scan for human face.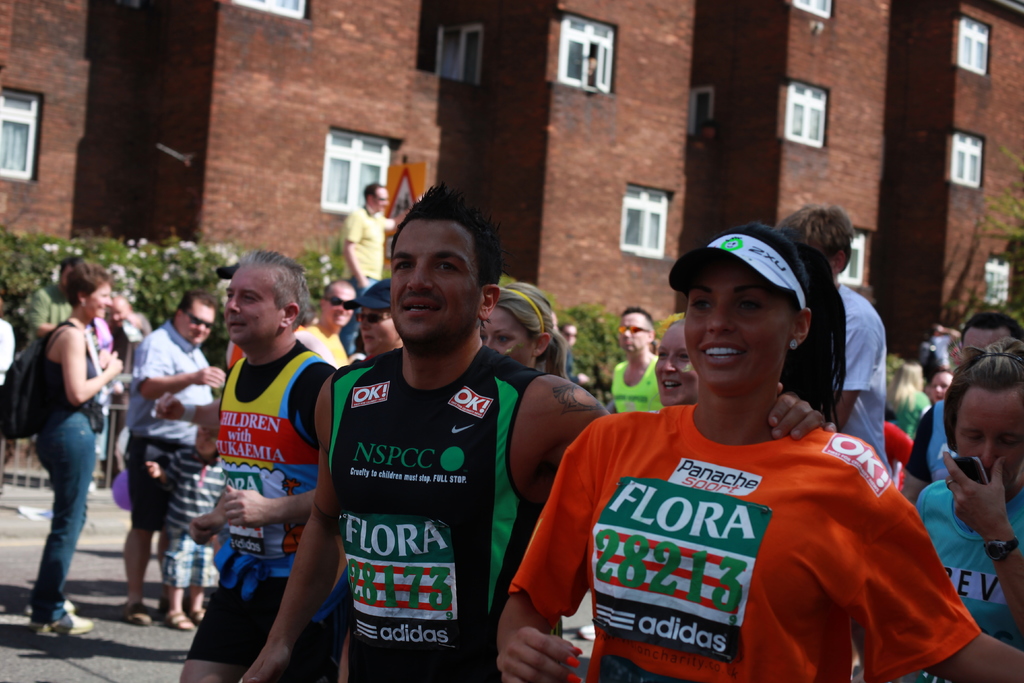
Scan result: x1=652 y1=324 x2=699 y2=406.
